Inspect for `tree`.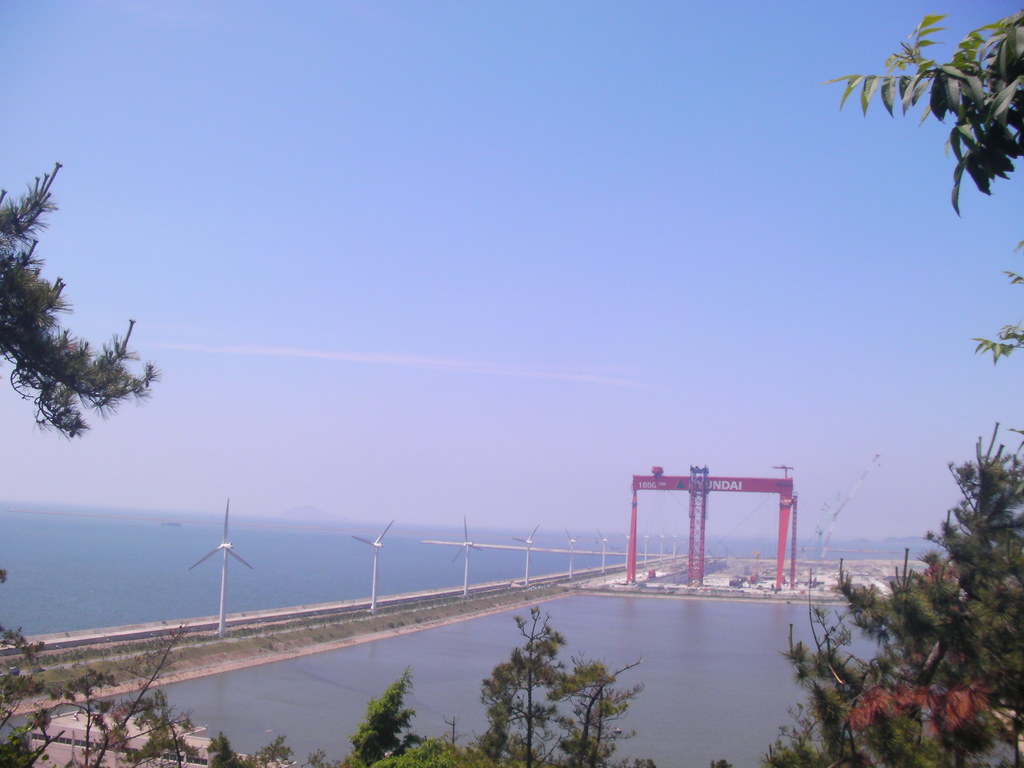
Inspection: detection(350, 657, 493, 767).
